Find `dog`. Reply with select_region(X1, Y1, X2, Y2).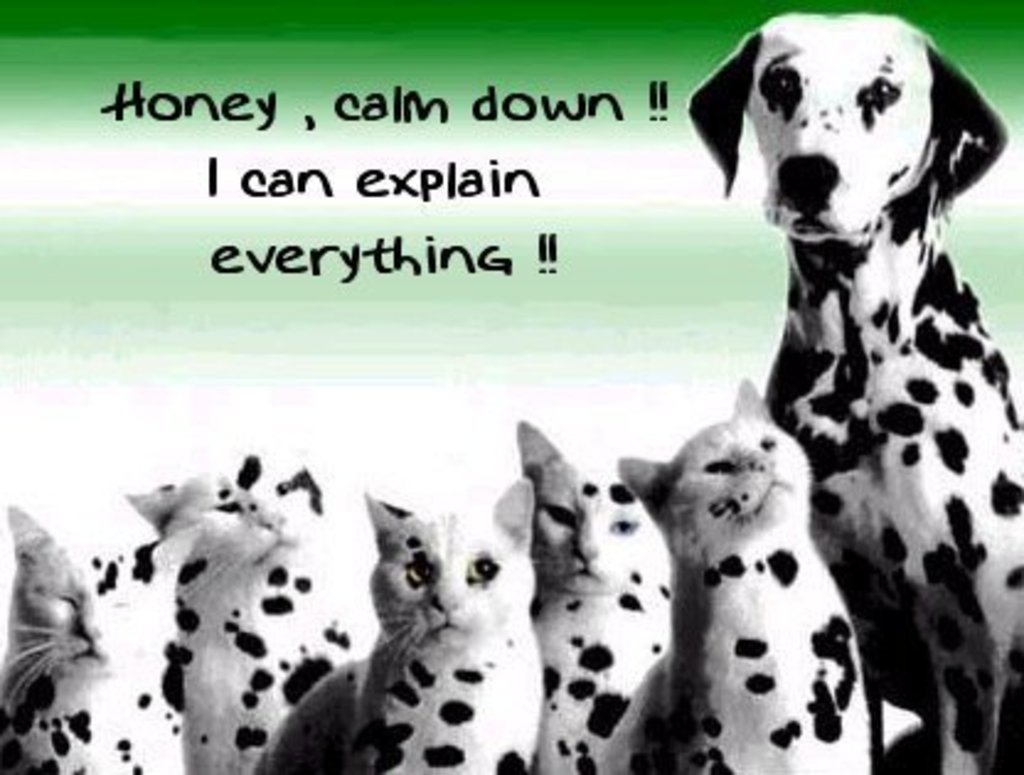
select_region(687, 15, 1022, 773).
